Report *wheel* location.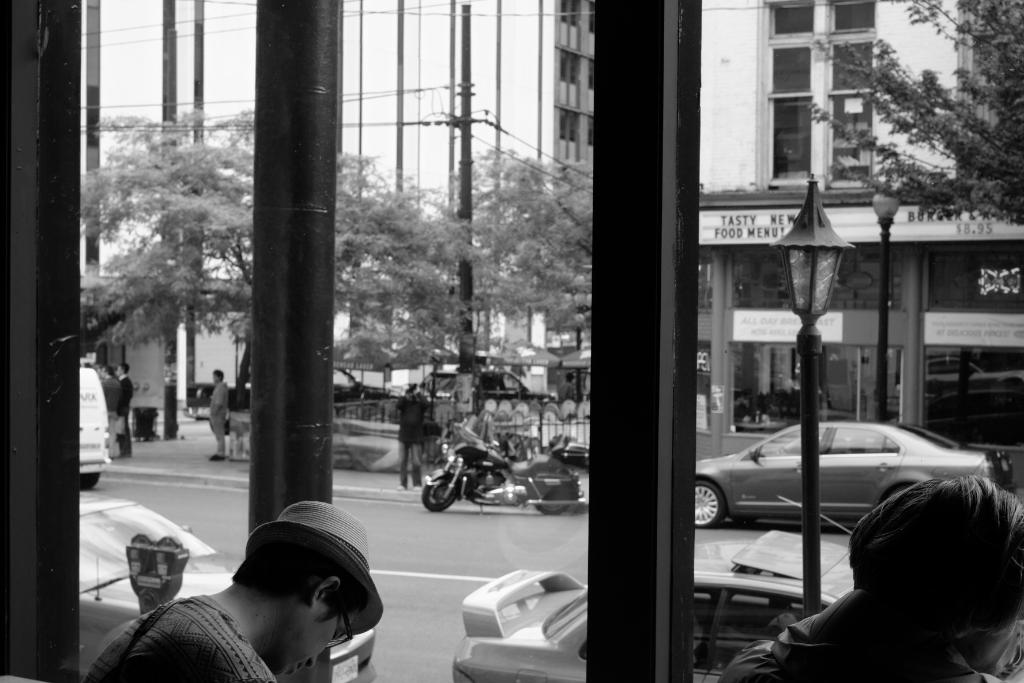
Report: pyautogui.locateOnScreen(512, 458, 578, 525).
